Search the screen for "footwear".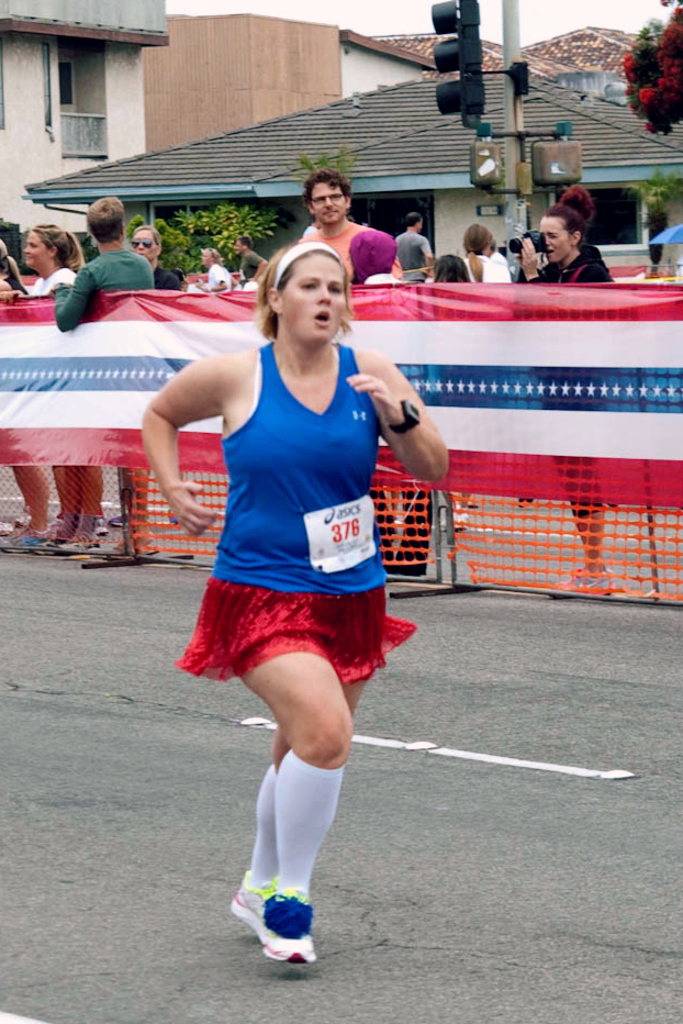
Found at <box>244,895,323,966</box>.
